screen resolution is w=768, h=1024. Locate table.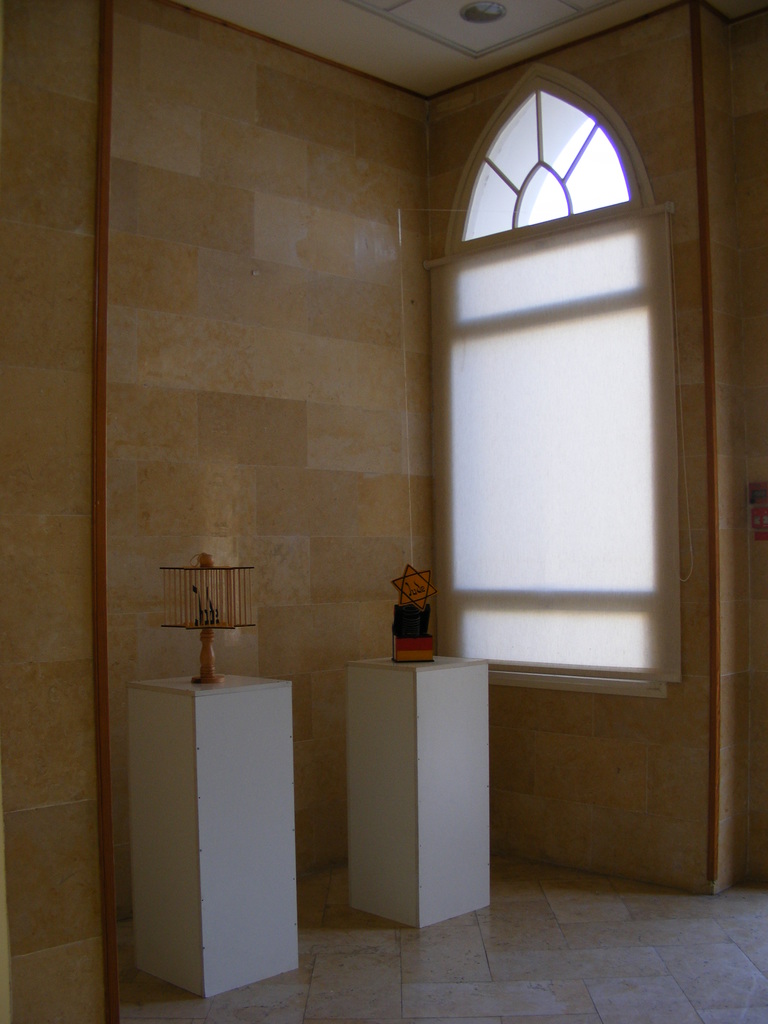
region(345, 646, 499, 933).
